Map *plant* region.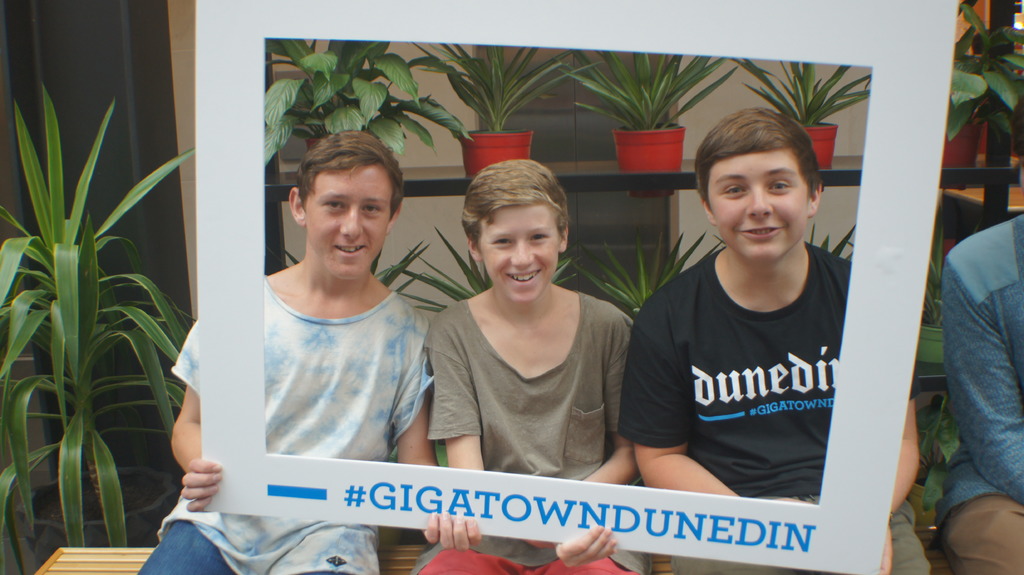
Mapped to locate(920, 227, 947, 327).
